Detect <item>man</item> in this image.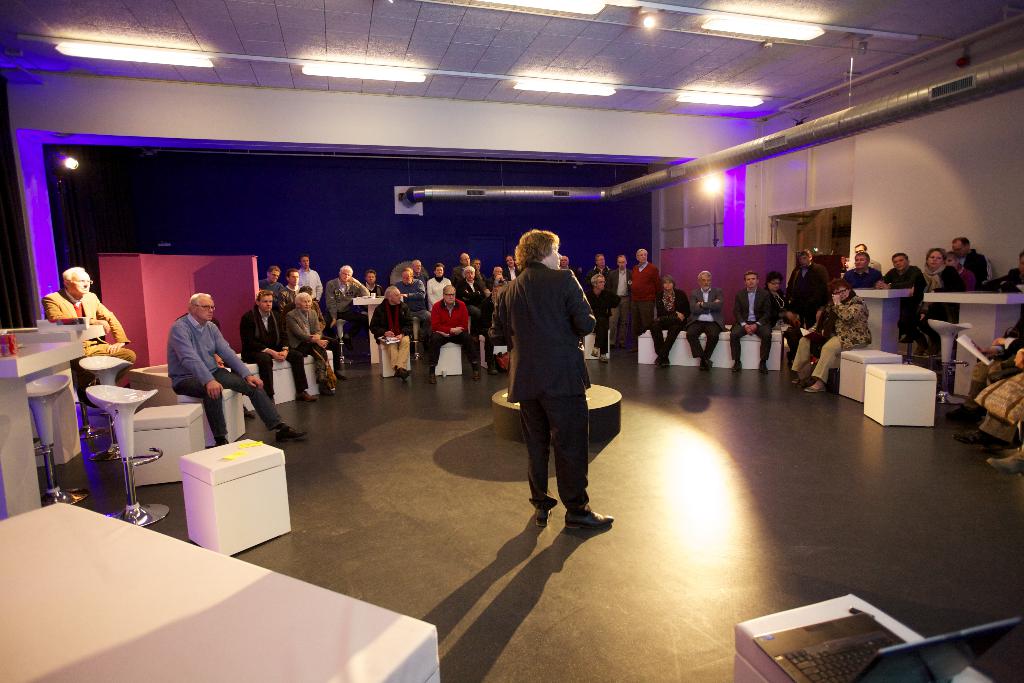
Detection: (x1=502, y1=256, x2=524, y2=277).
